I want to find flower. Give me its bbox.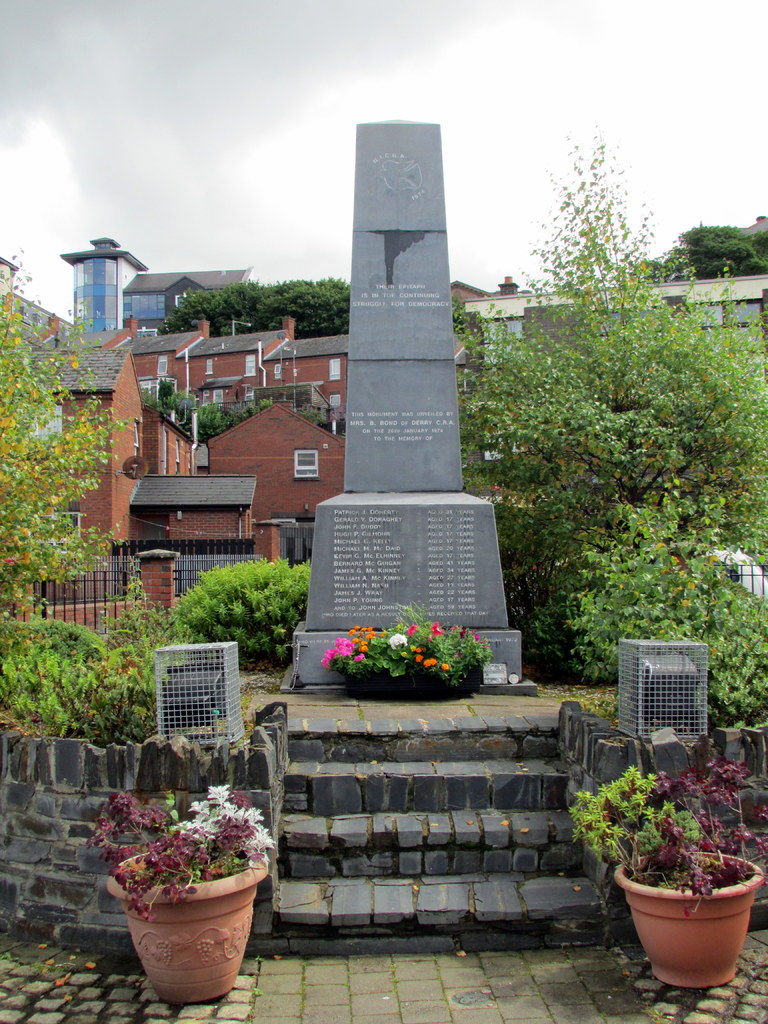
crop(404, 620, 419, 636).
